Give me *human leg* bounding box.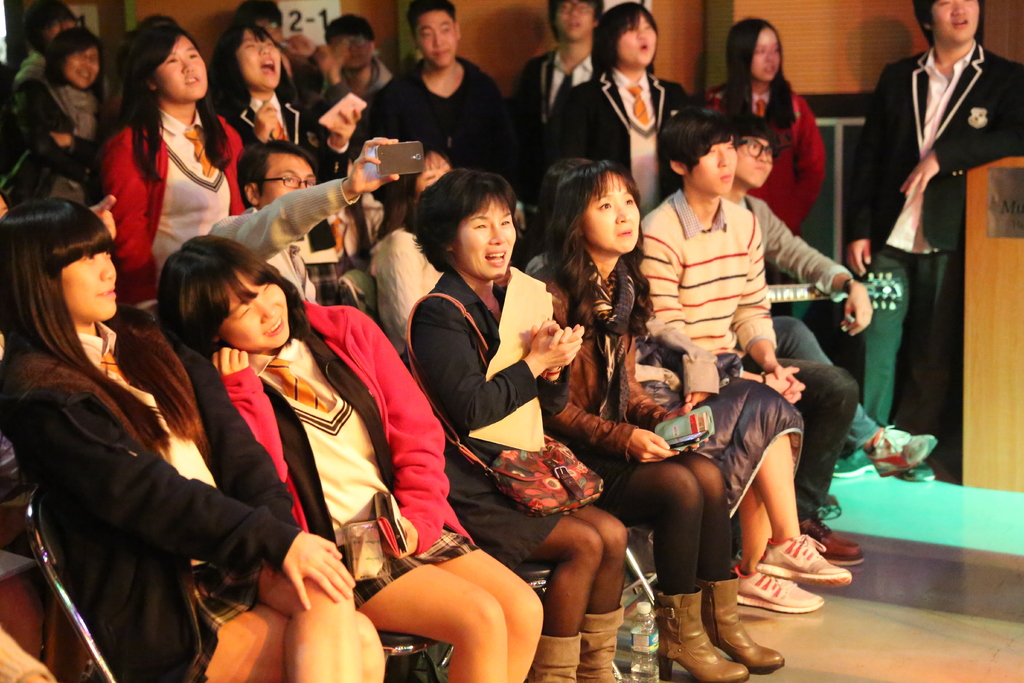
(left=271, top=569, right=376, bottom=682).
